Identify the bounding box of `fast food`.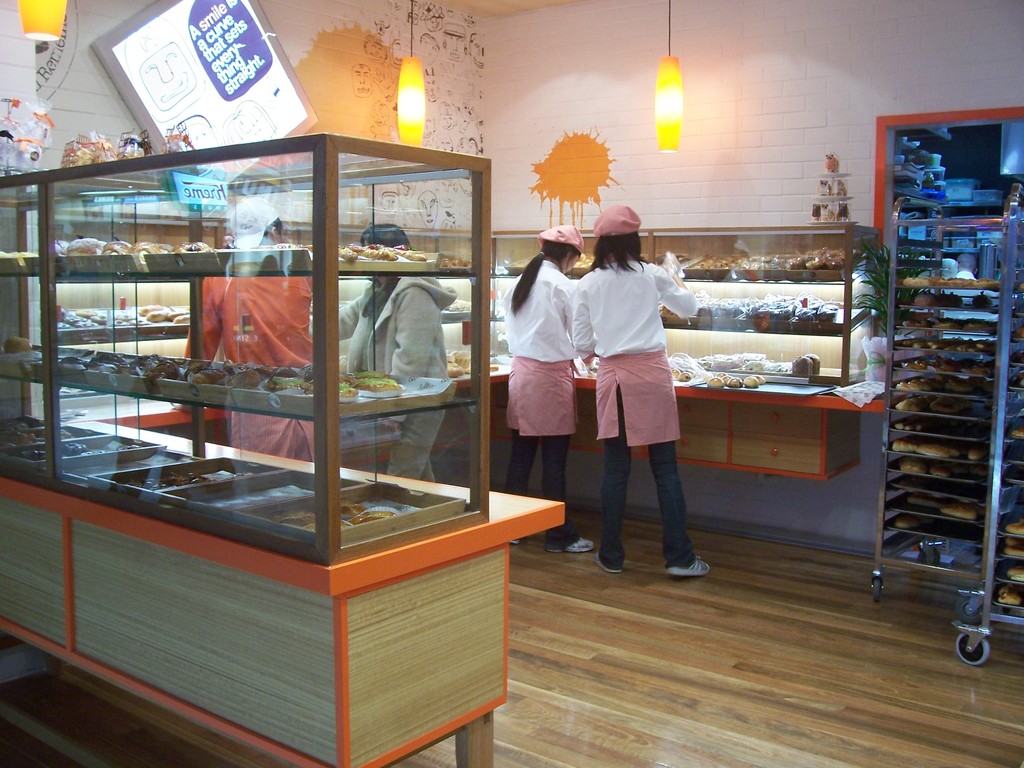
crop(445, 298, 479, 310).
